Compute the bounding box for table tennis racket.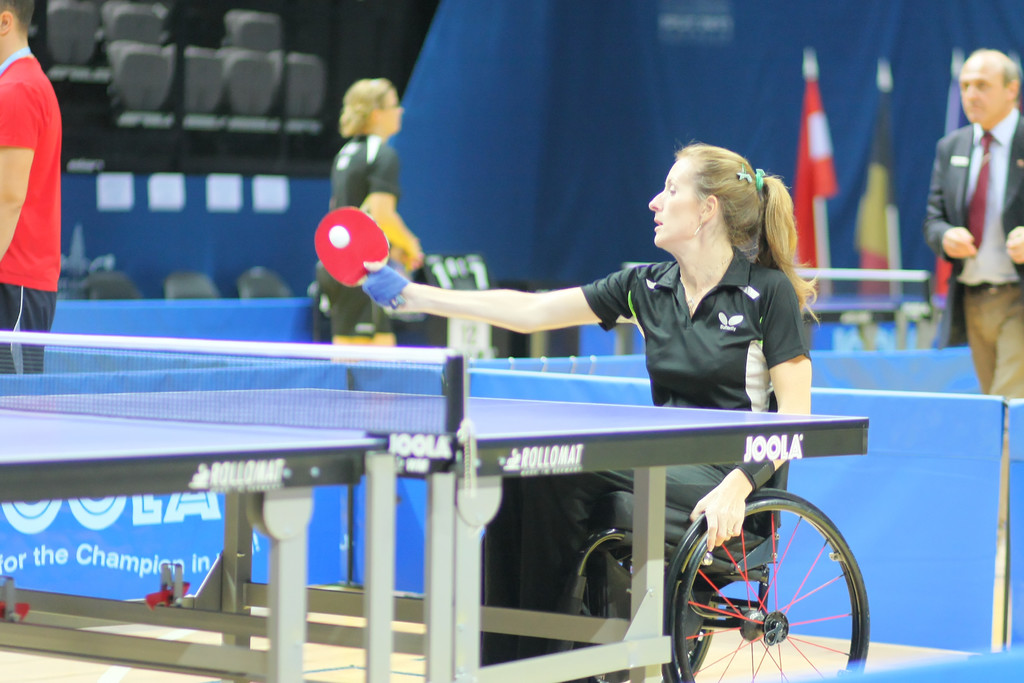
x1=312 y1=207 x2=403 y2=306.
